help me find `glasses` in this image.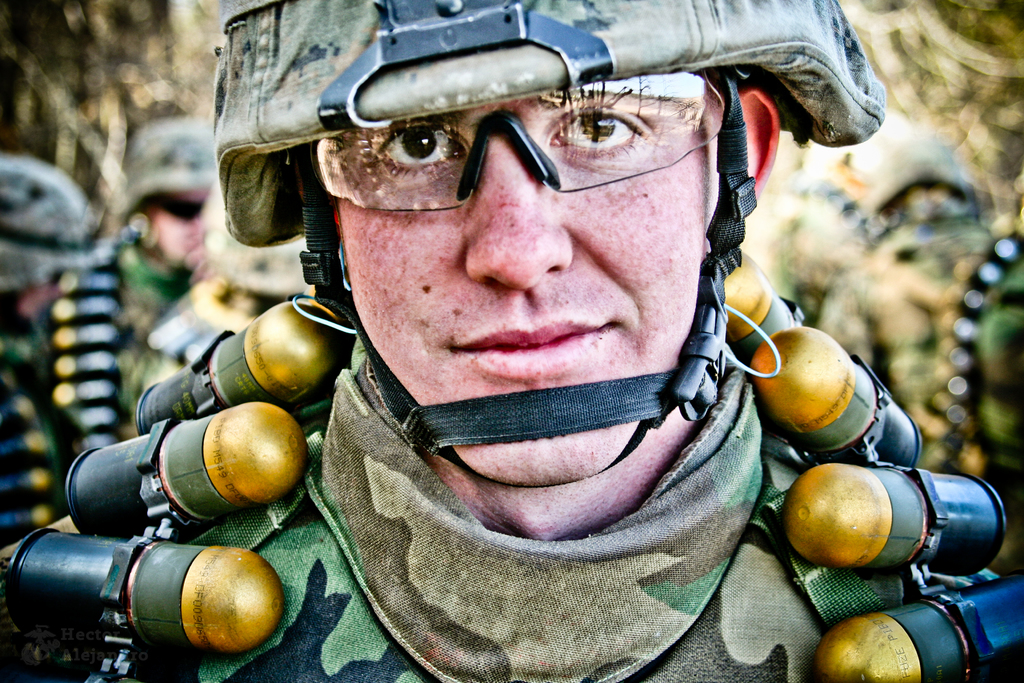
Found it: 310,74,735,217.
